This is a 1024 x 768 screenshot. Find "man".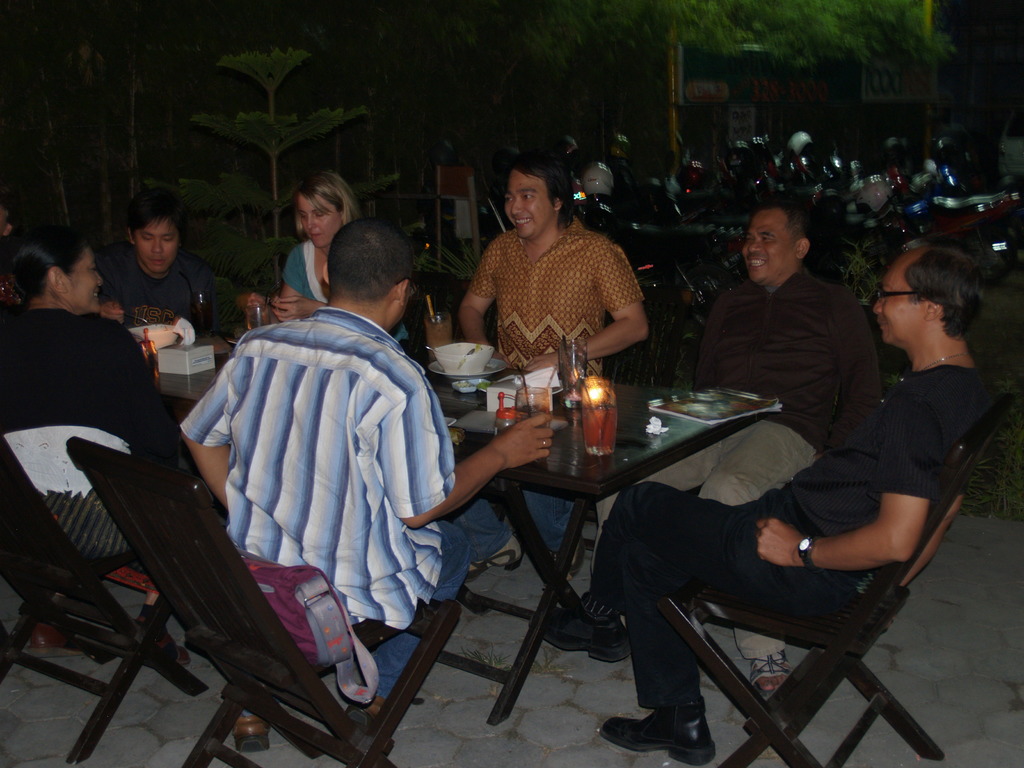
Bounding box: crop(98, 186, 220, 335).
